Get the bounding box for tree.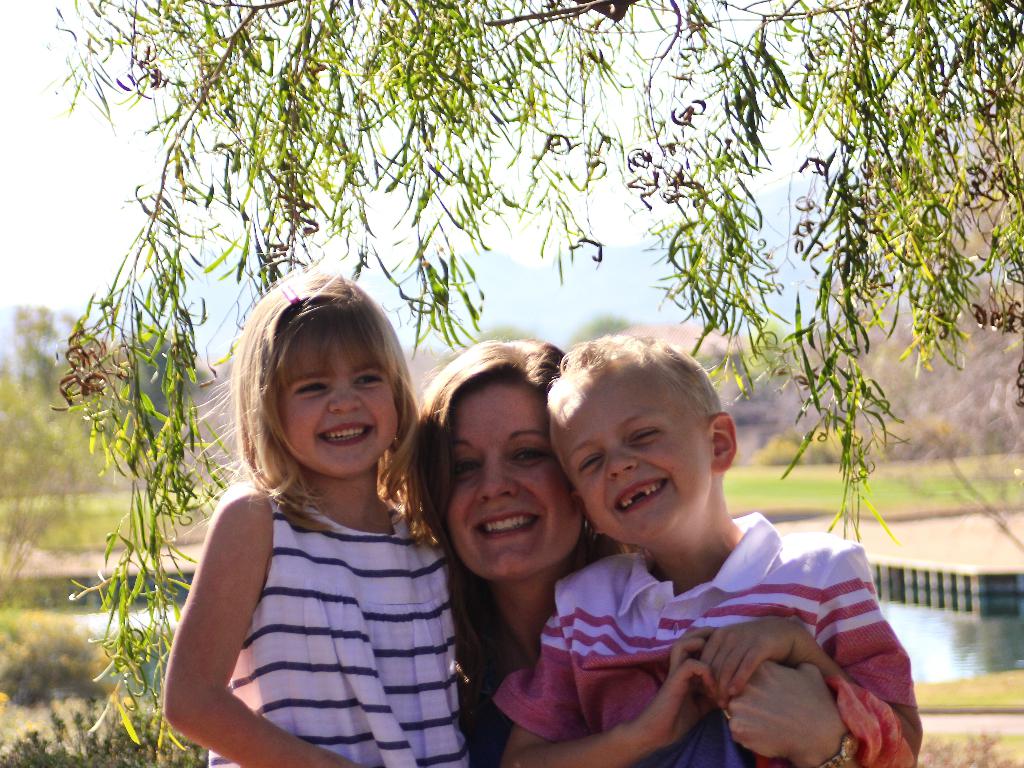
rect(0, 283, 137, 604).
